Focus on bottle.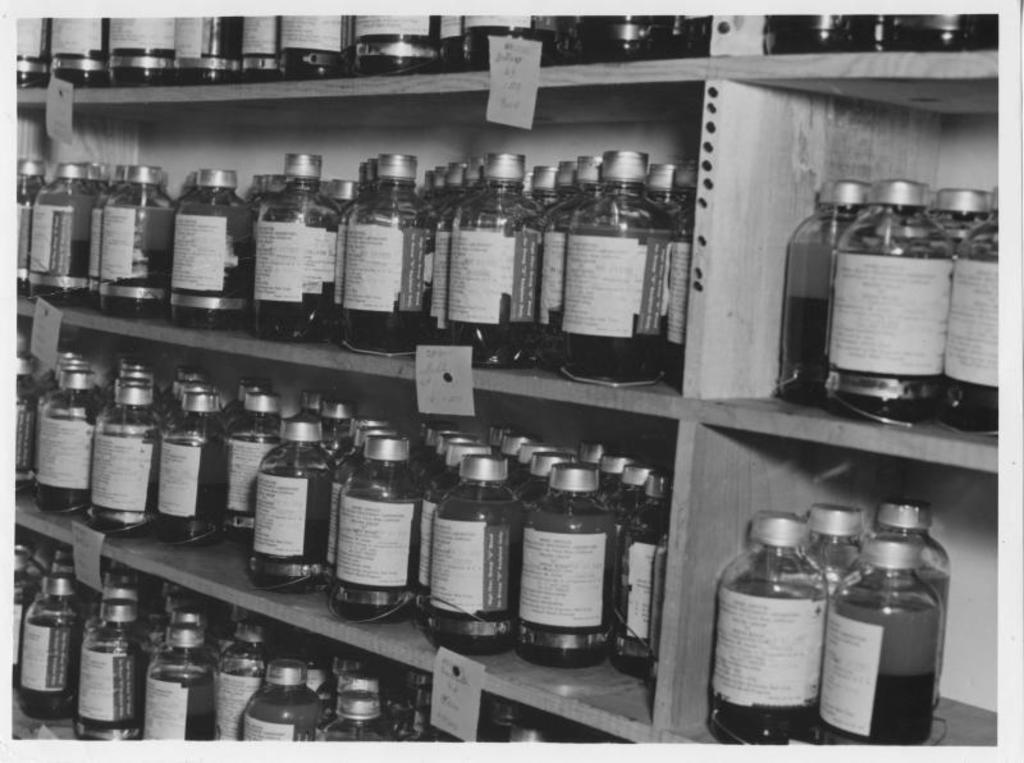
Focused at x1=760 y1=14 x2=869 y2=51.
